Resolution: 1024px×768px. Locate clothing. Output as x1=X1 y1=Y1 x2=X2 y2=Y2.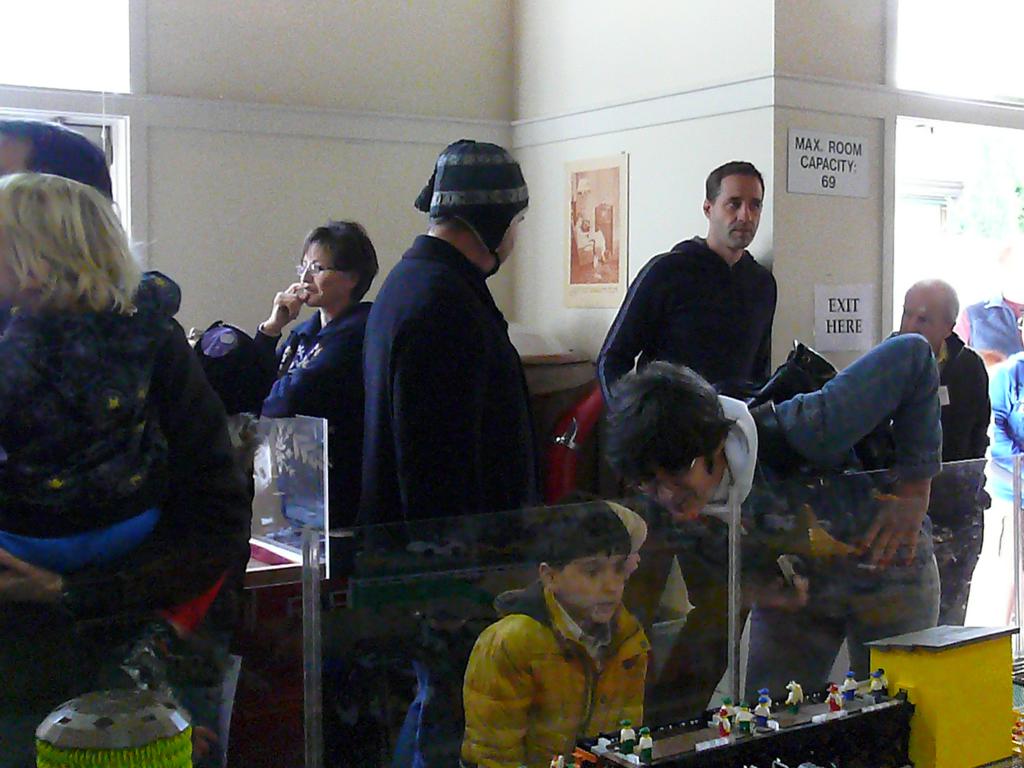
x1=457 y1=587 x2=652 y2=767.
